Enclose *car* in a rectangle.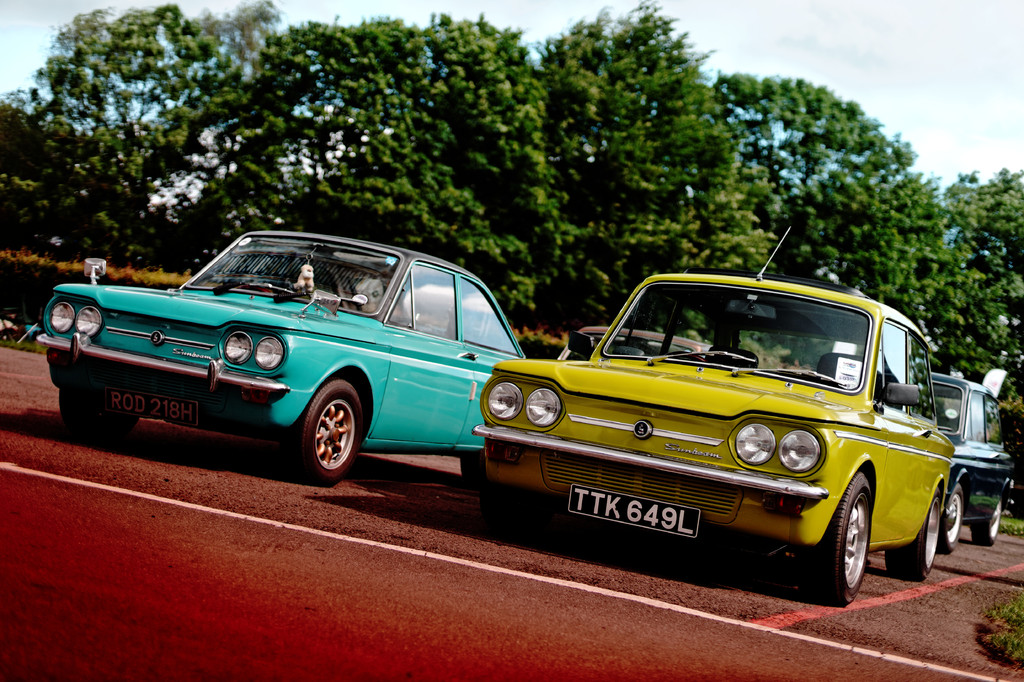
(559,324,715,360).
